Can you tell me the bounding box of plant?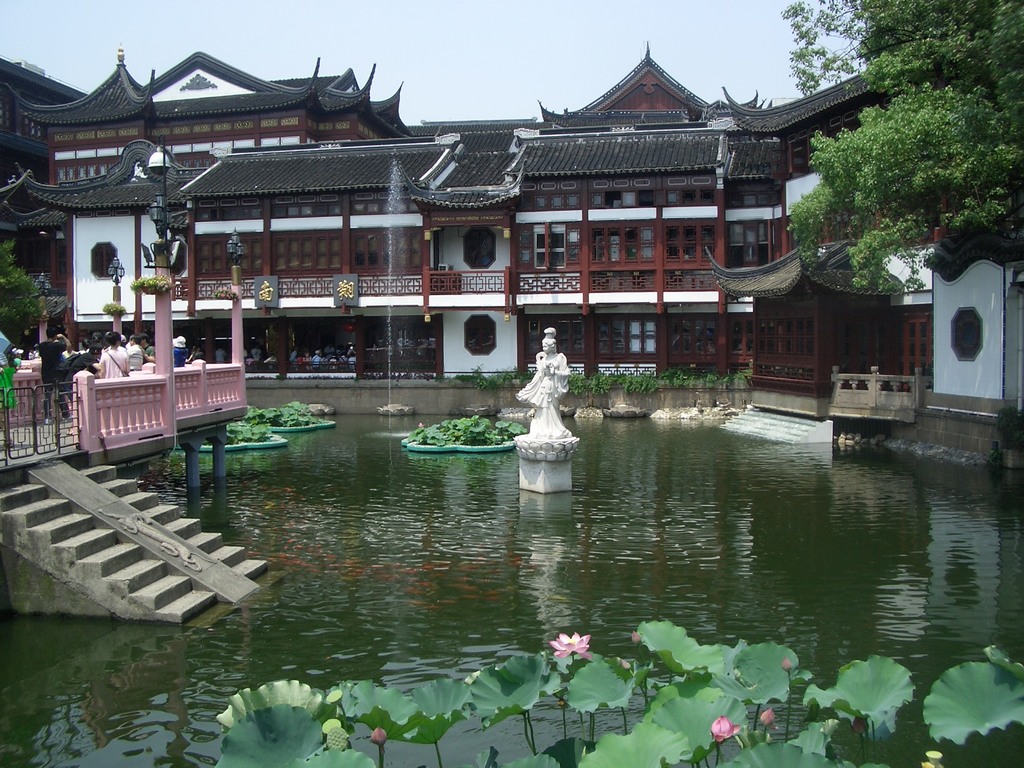
(131,268,175,289).
